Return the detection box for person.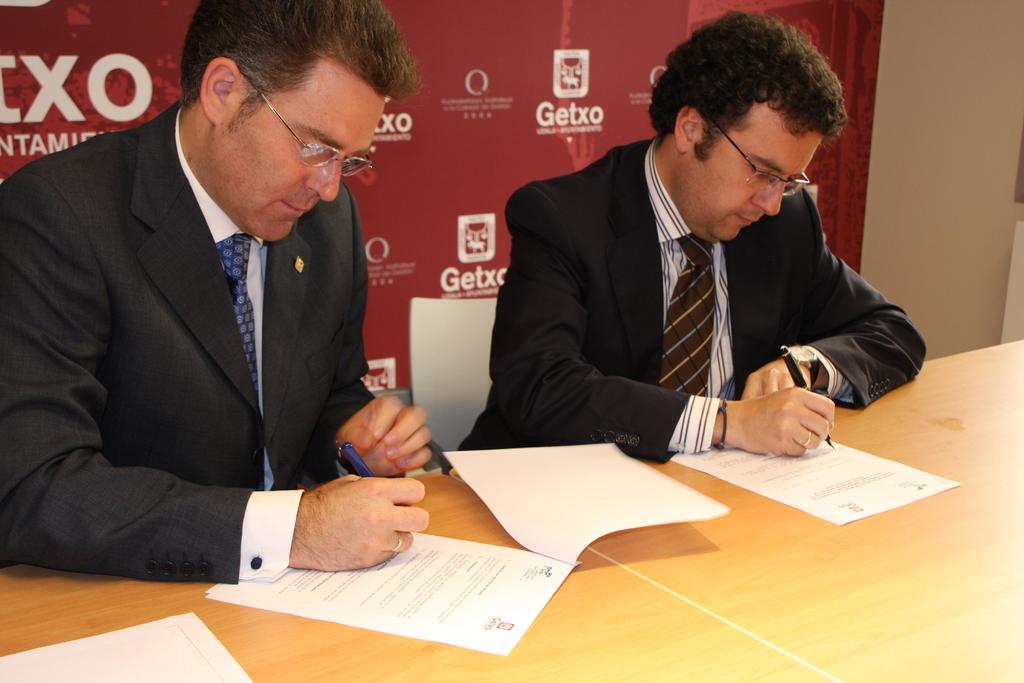
[492,13,904,498].
